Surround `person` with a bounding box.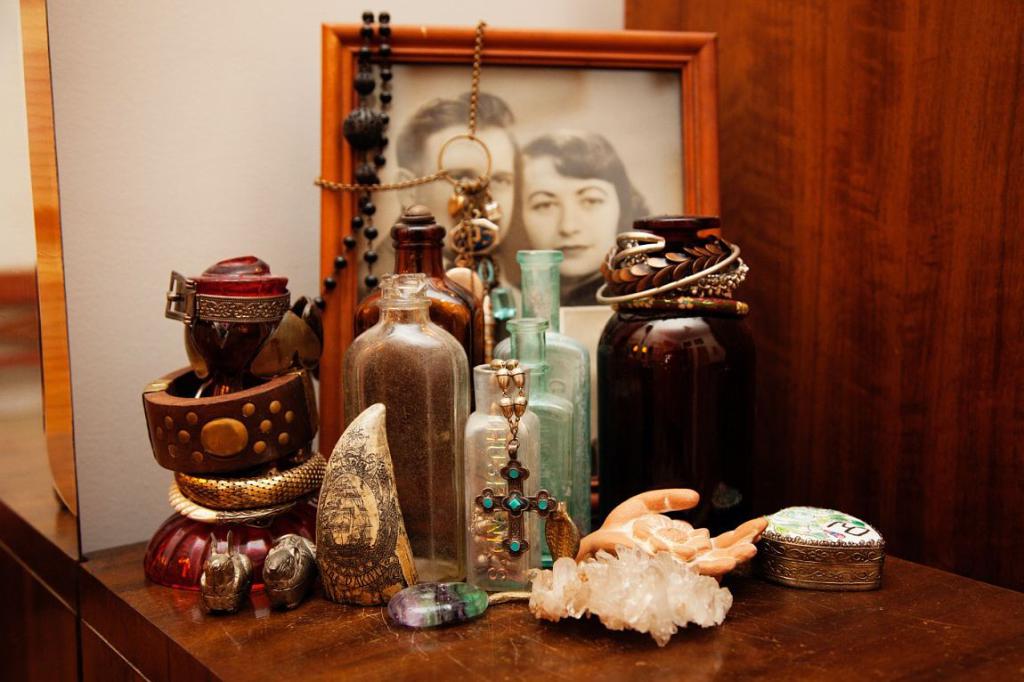
bbox=(354, 87, 519, 300).
